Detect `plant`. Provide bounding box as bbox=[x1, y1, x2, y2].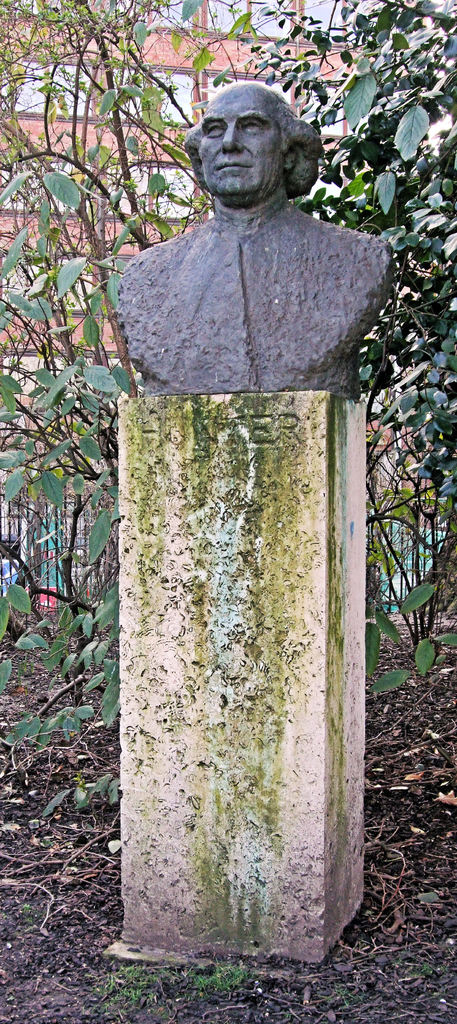
bbox=[0, 0, 456, 1023].
